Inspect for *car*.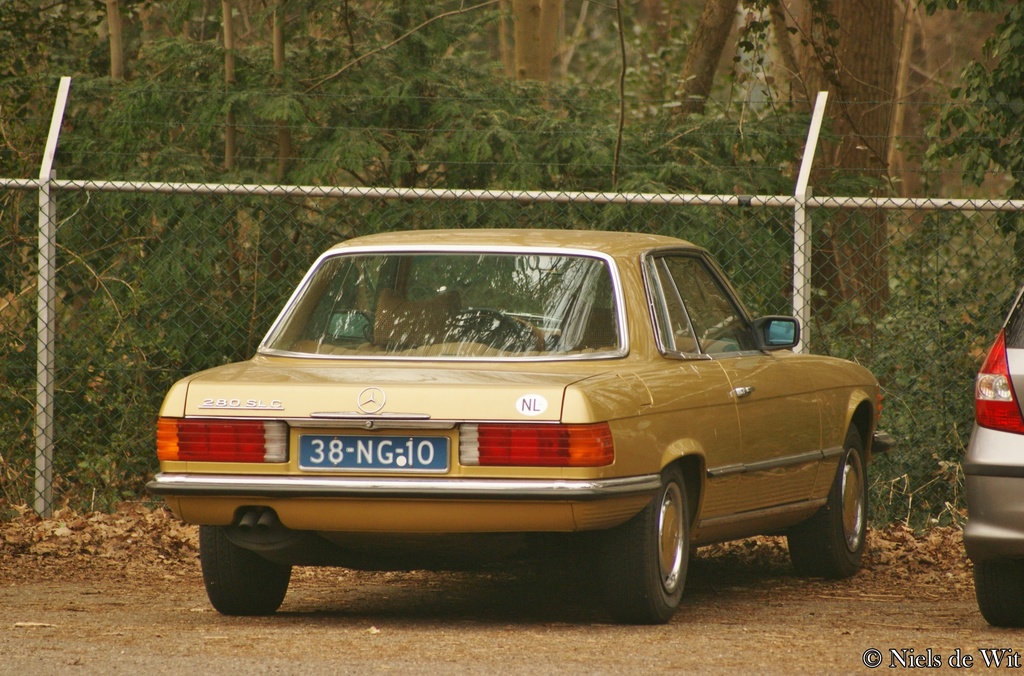
Inspection: [132, 235, 887, 638].
